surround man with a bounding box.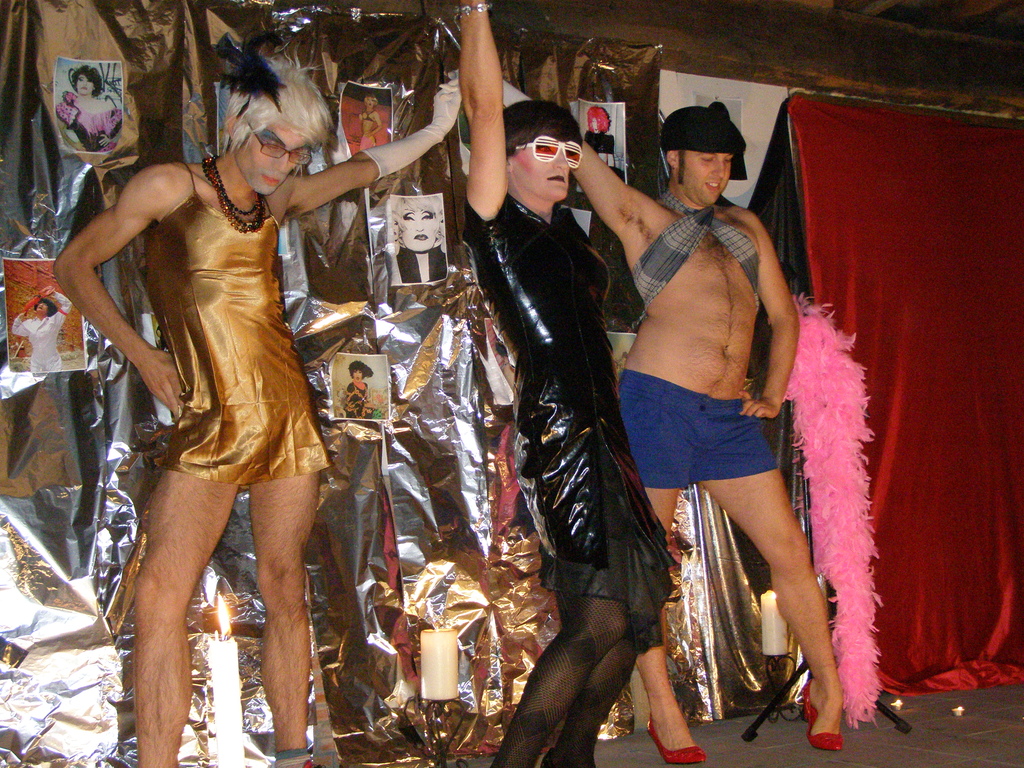
select_region(45, 44, 466, 767).
